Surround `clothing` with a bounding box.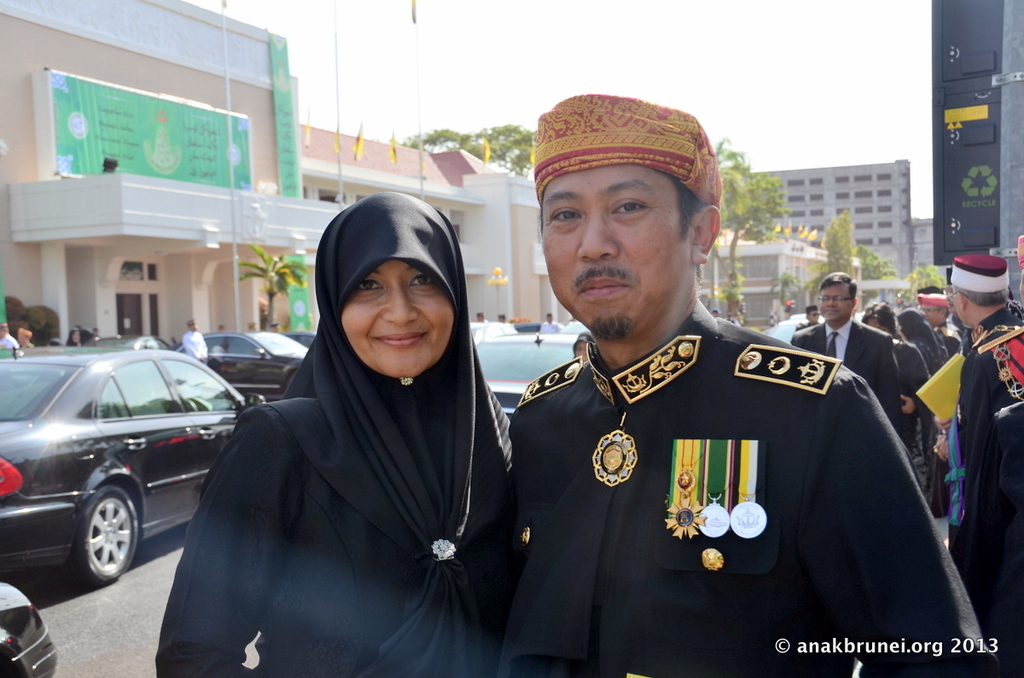
Rect(497, 294, 1003, 677).
